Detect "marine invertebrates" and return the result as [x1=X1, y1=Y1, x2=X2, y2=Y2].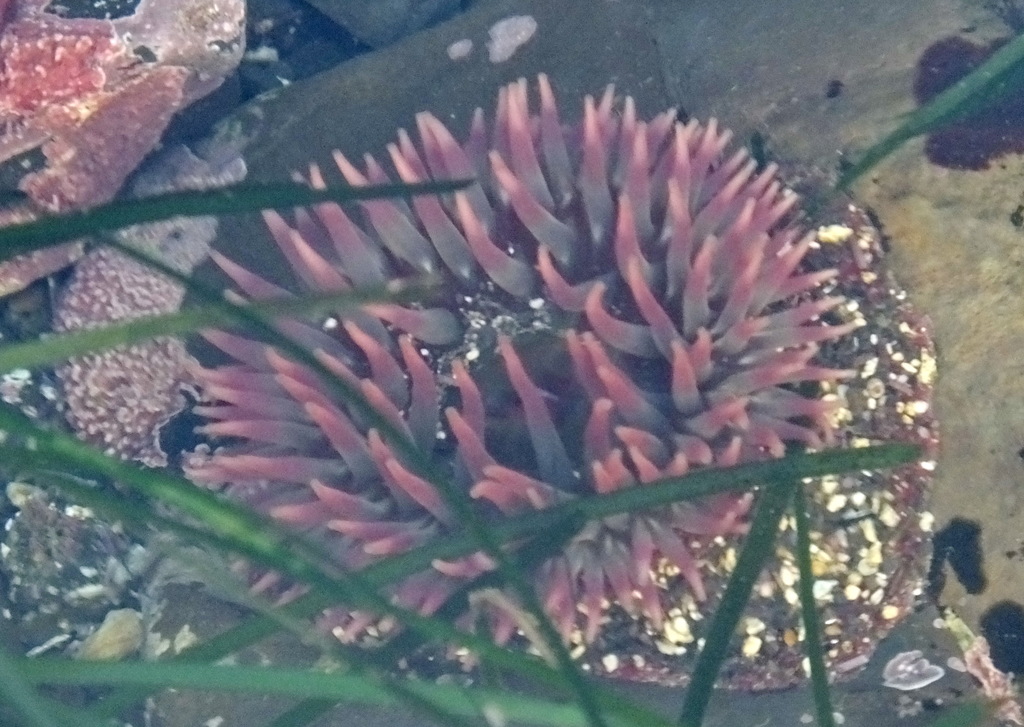
[x1=62, y1=594, x2=159, y2=673].
